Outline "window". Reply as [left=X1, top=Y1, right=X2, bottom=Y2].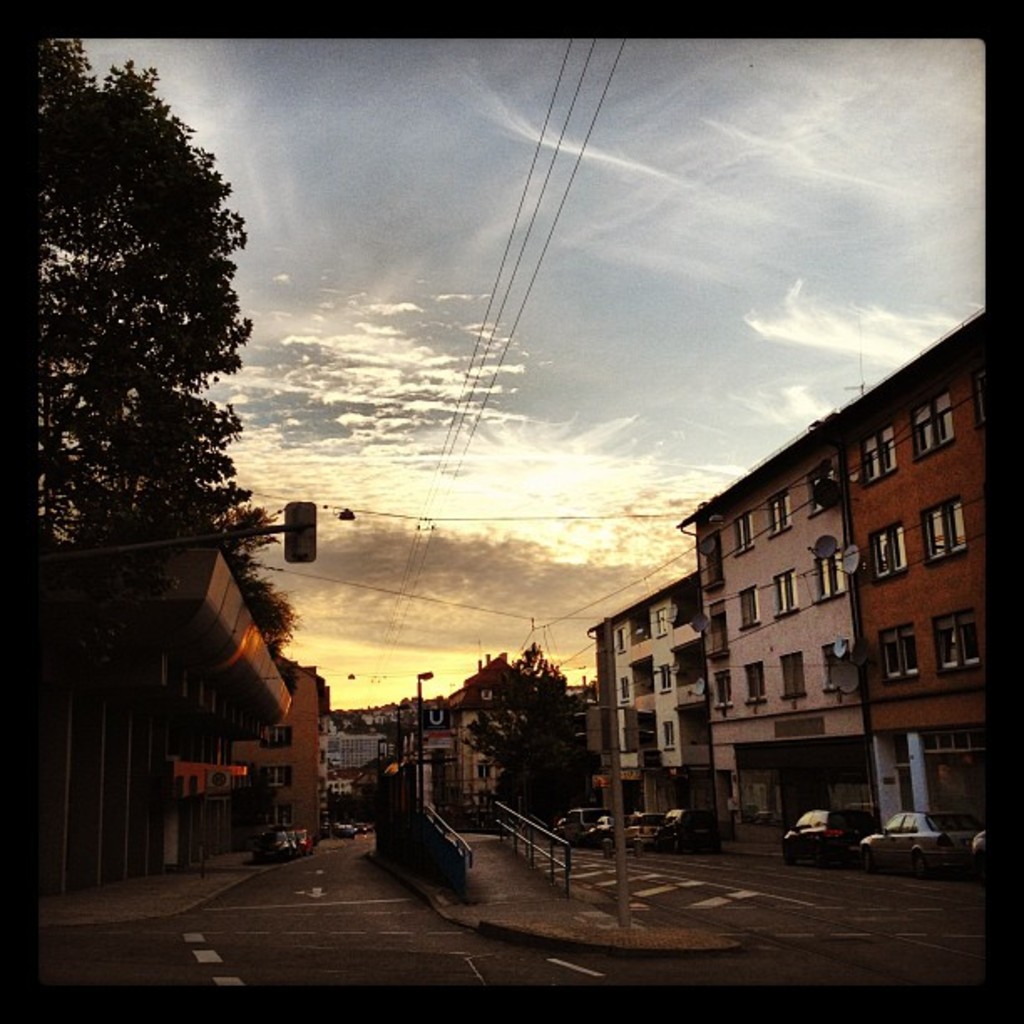
[left=771, top=572, right=798, bottom=614].
